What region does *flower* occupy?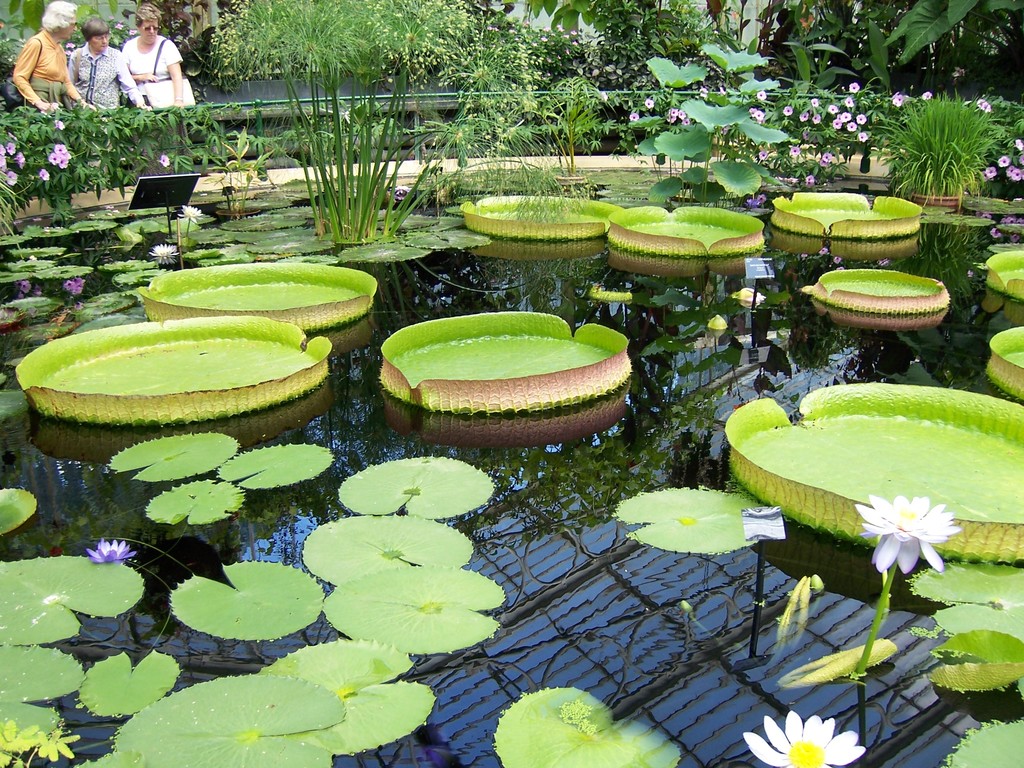
(758, 148, 768, 161).
